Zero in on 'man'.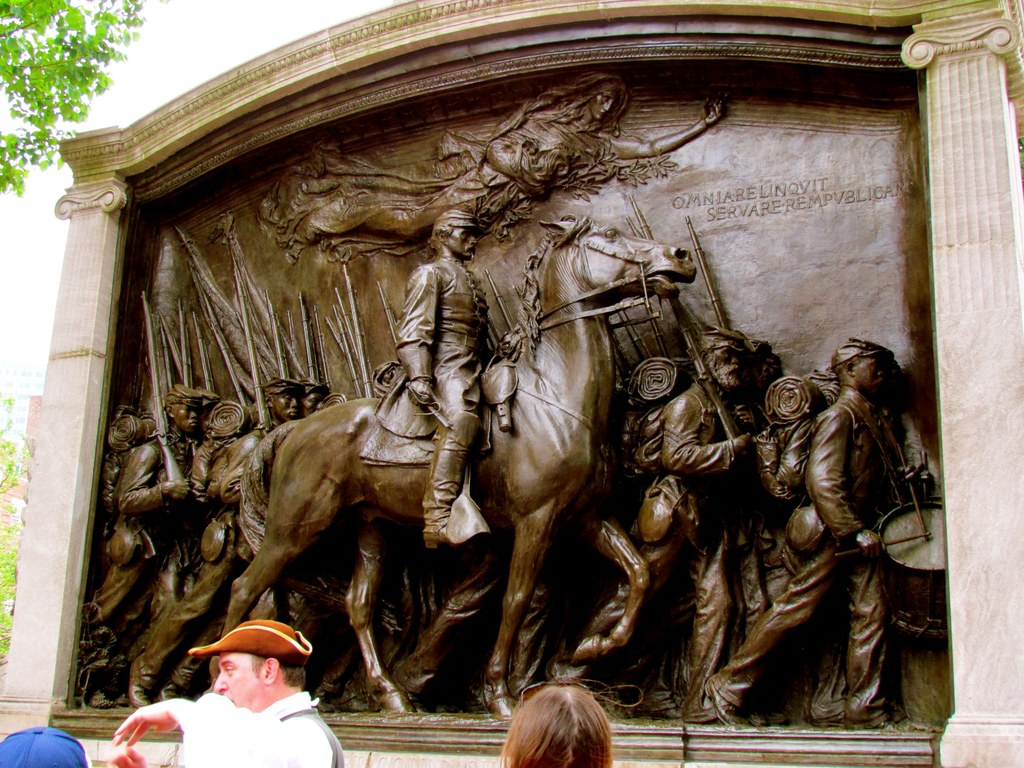
Zeroed in: 68:381:219:708.
